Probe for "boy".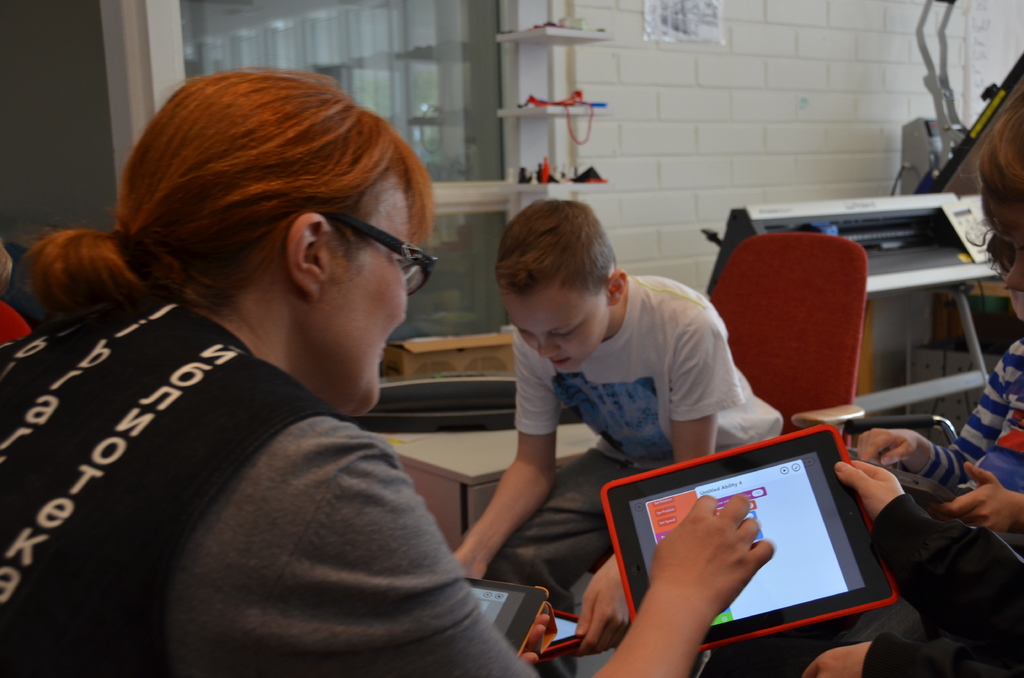
Probe result: rect(441, 200, 776, 556).
